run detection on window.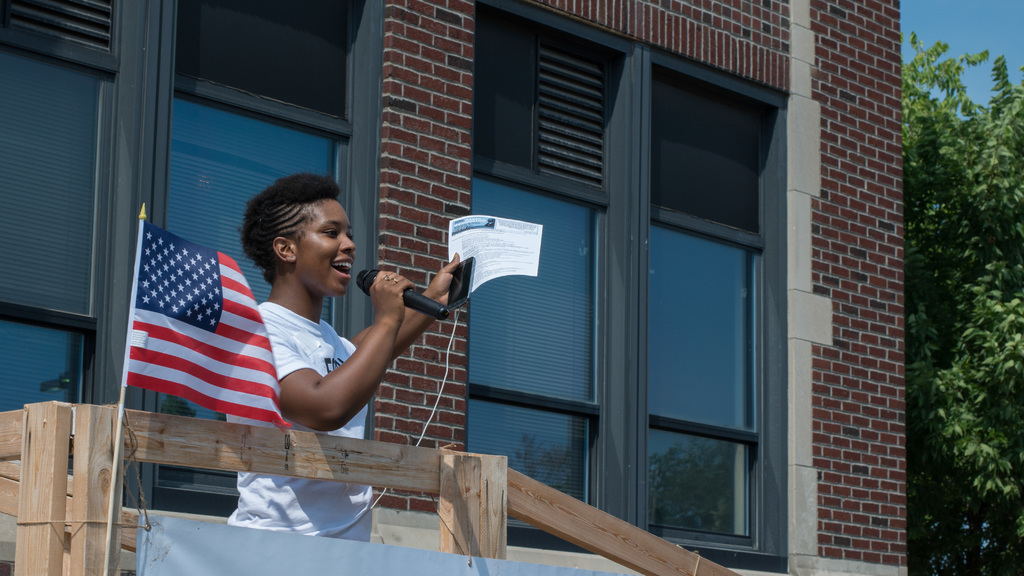
Result: Rect(641, 51, 787, 552).
